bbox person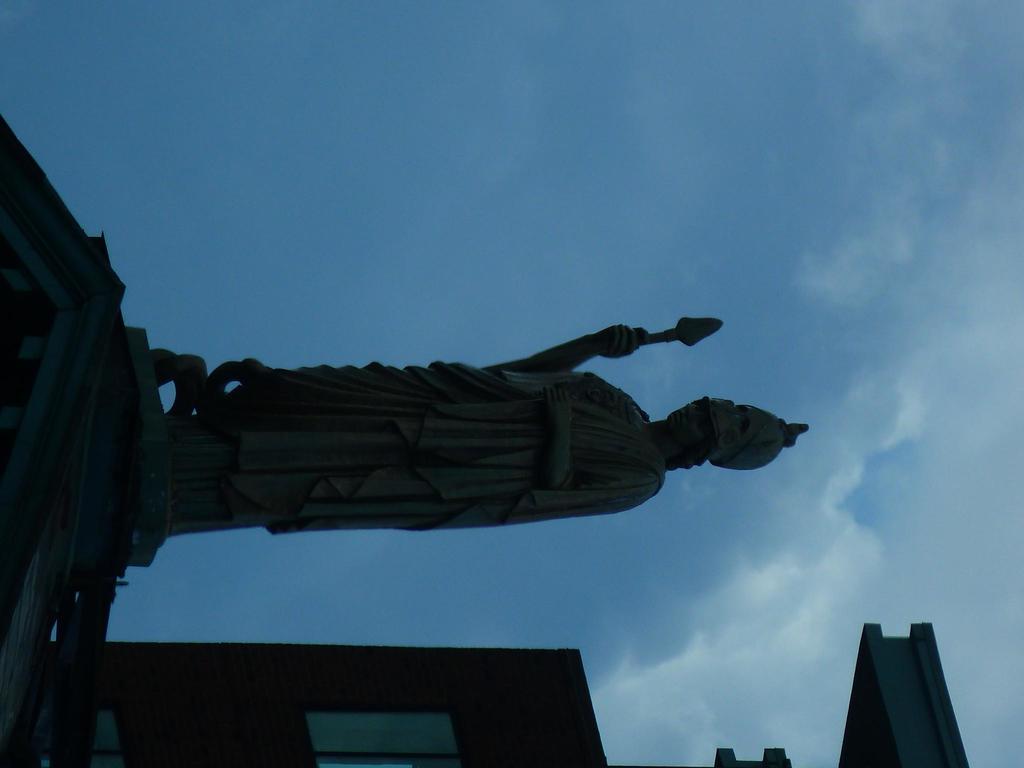
{"x1": 101, "y1": 286, "x2": 794, "y2": 589}
